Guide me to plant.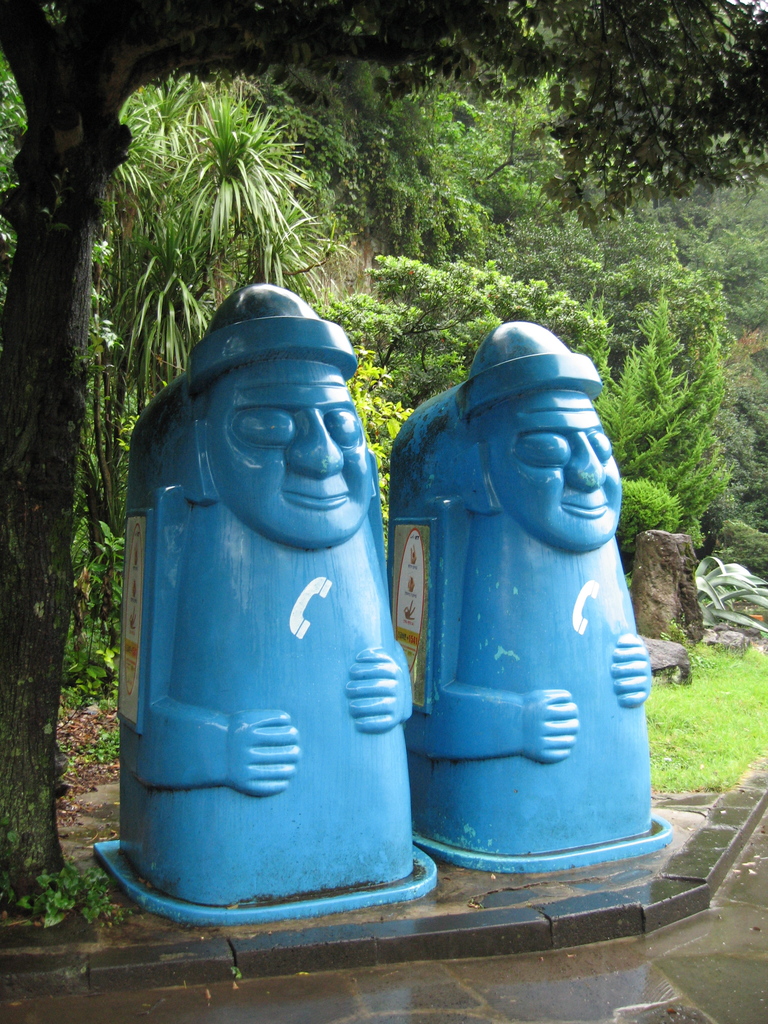
Guidance: 16:861:114:938.
